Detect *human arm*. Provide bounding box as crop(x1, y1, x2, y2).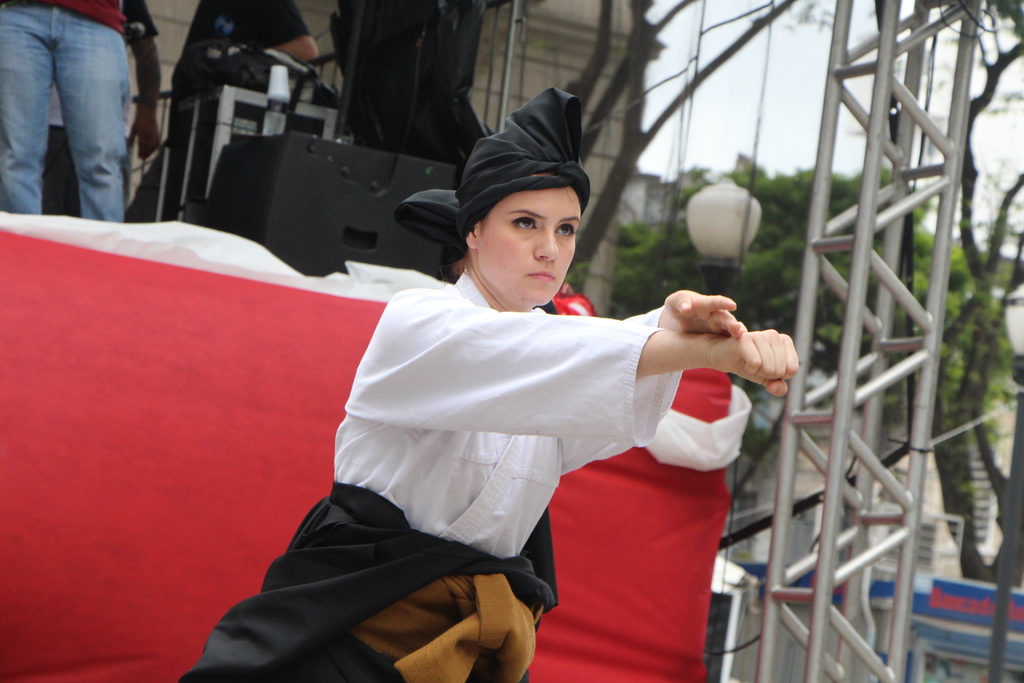
crop(383, 325, 795, 395).
